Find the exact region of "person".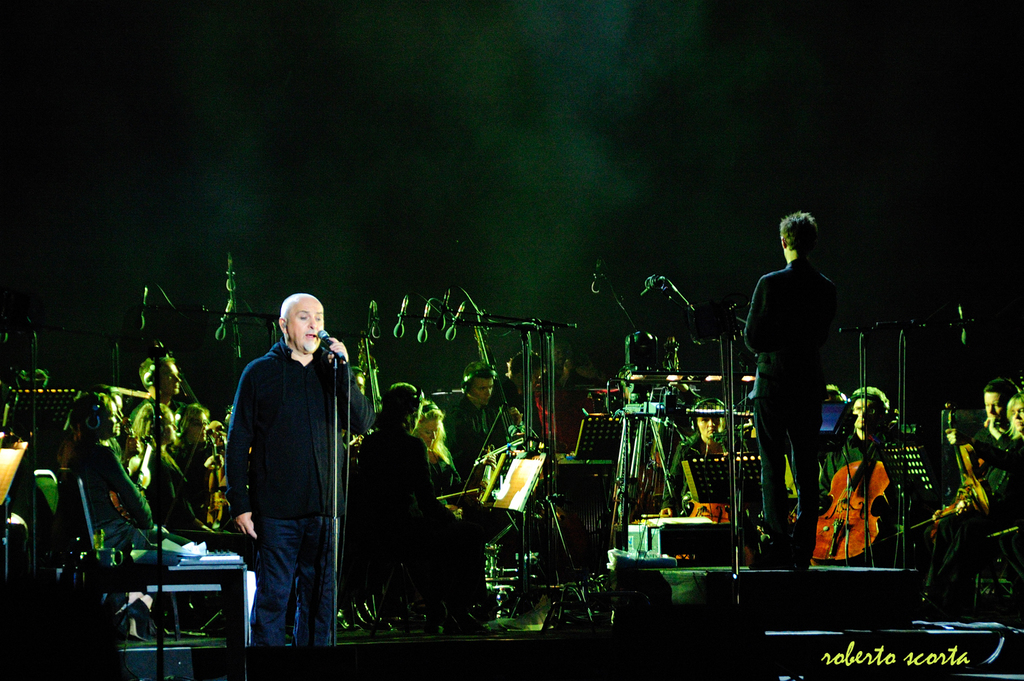
Exact region: <region>135, 359, 195, 528</region>.
